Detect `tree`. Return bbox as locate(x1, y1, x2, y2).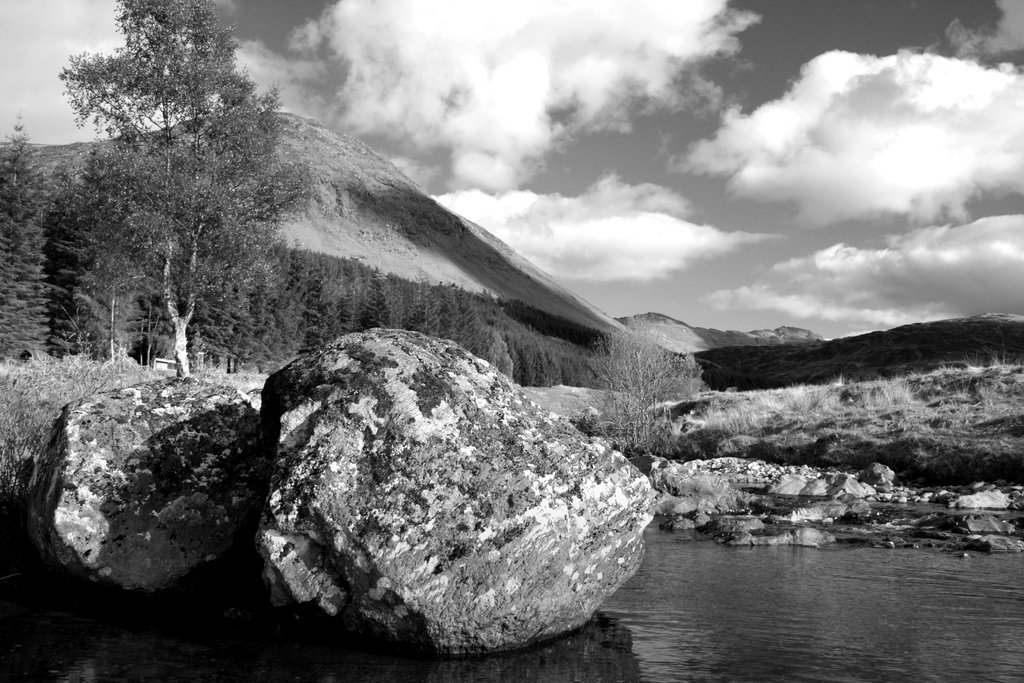
locate(584, 314, 710, 458).
